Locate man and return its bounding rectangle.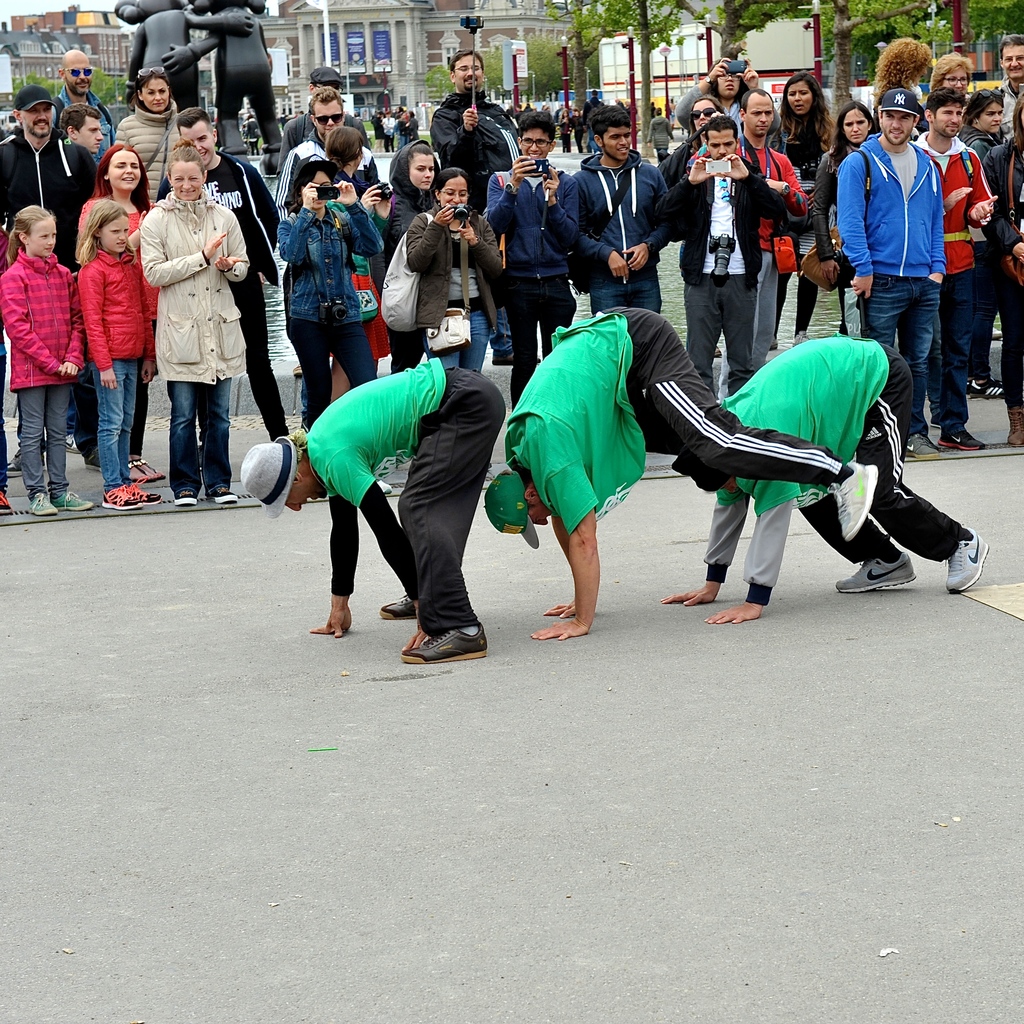
box=[53, 46, 114, 161].
